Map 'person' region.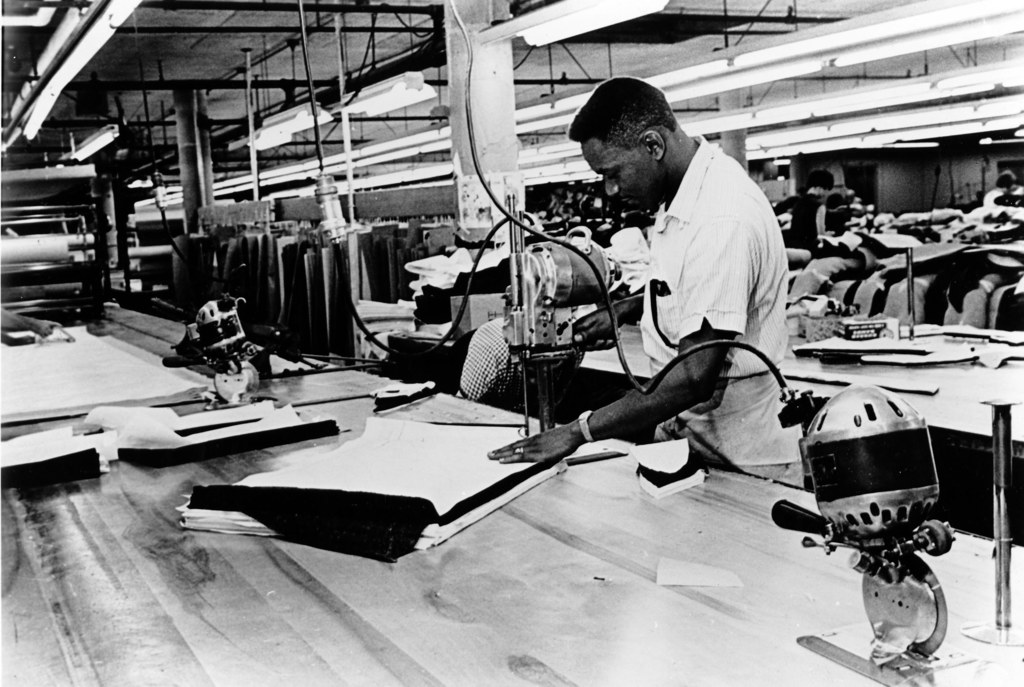
Mapped to Rect(771, 168, 826, 253).
